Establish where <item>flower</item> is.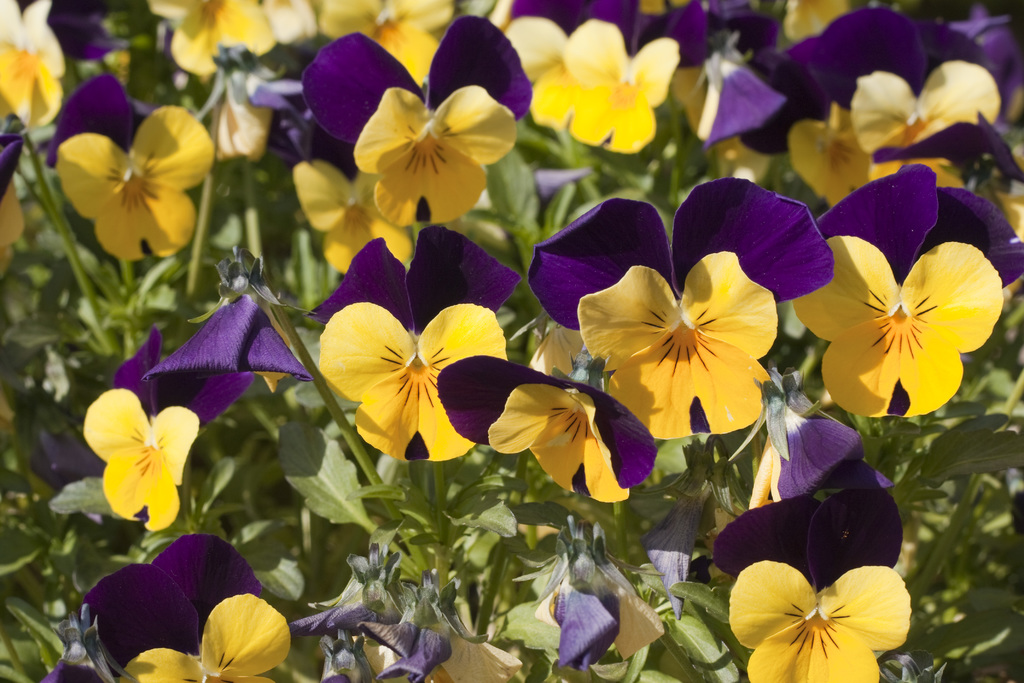
Established at x1=809, y1=210, x2=1008, y2=420.
